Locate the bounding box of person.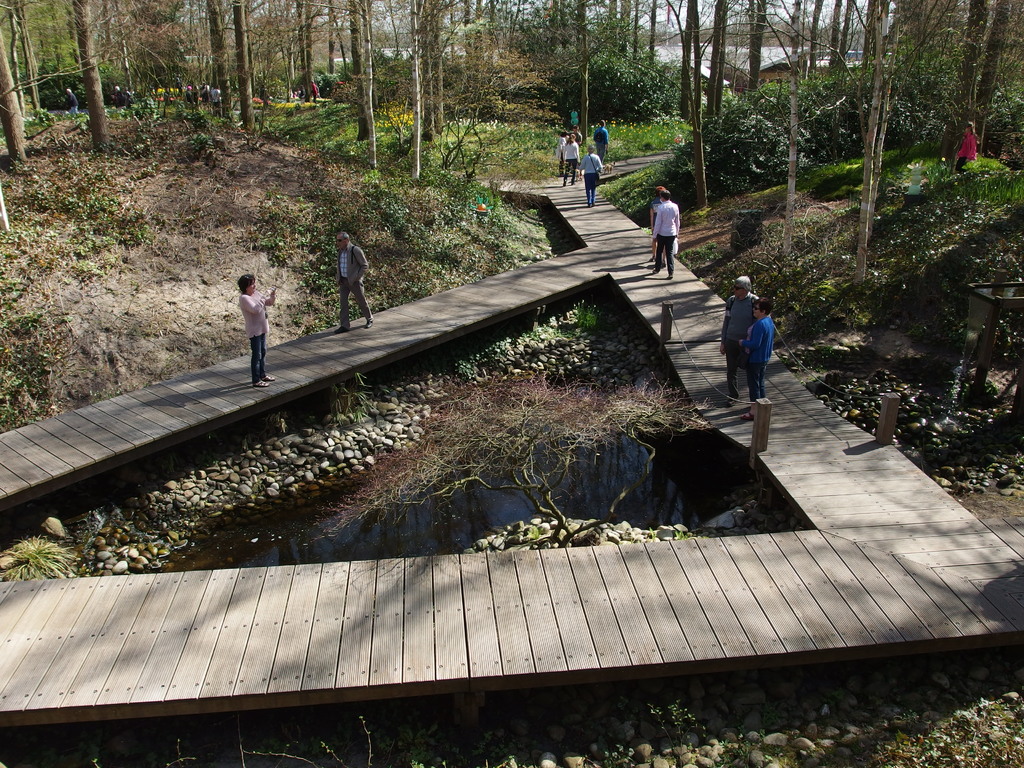
Bounding box: (653, 189, 681, 280).
